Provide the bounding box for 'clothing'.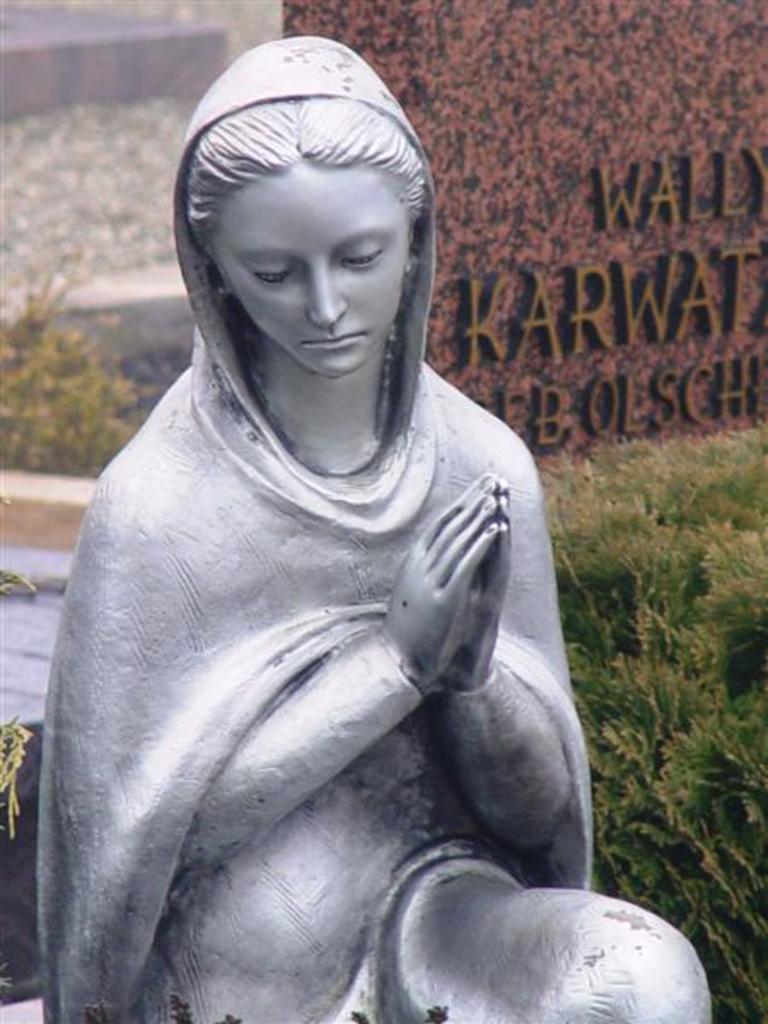
crop(26, 39, 715, 1022).
